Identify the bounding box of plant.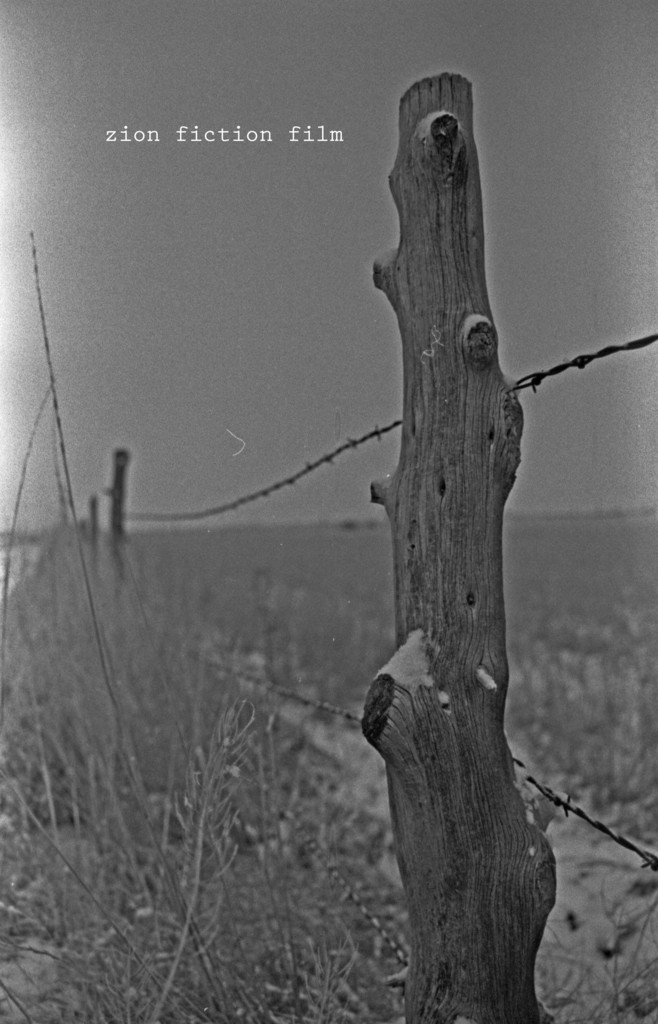
Rect(149, 689, 264, 1023).
